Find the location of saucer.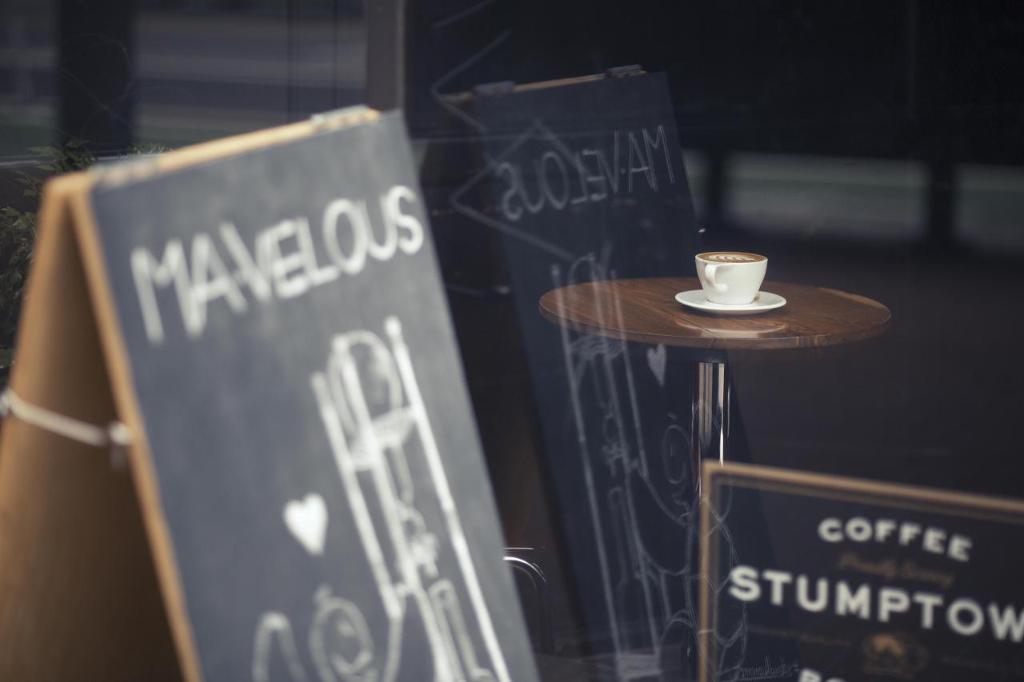
Location: region(675, 289, 790, 317).
